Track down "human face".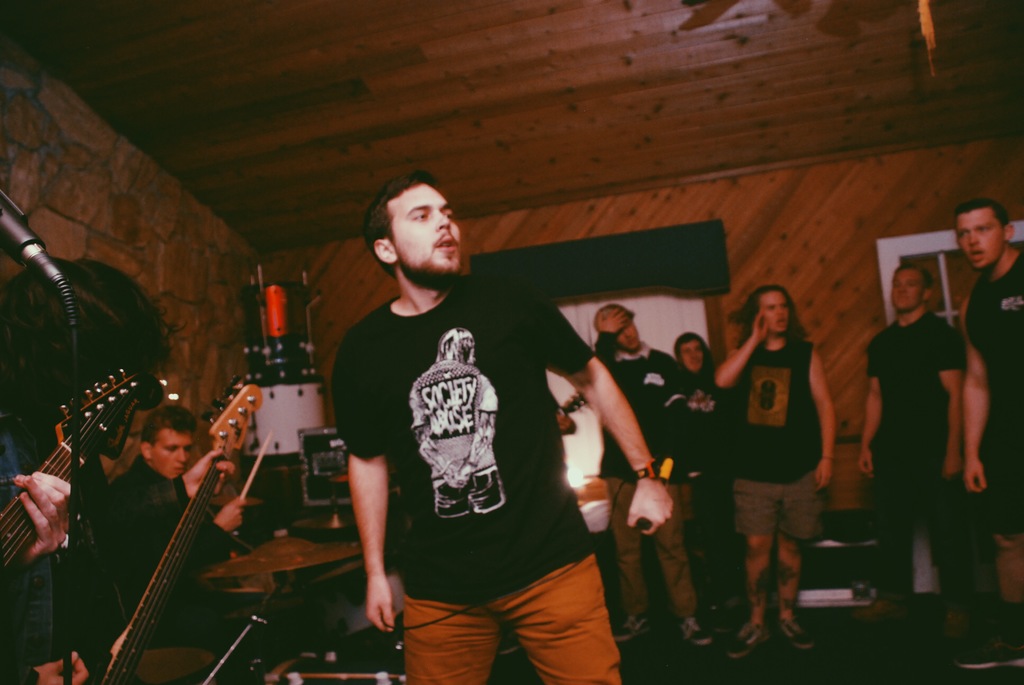
Tracked to bbox=[388, 185, 463, 284].
